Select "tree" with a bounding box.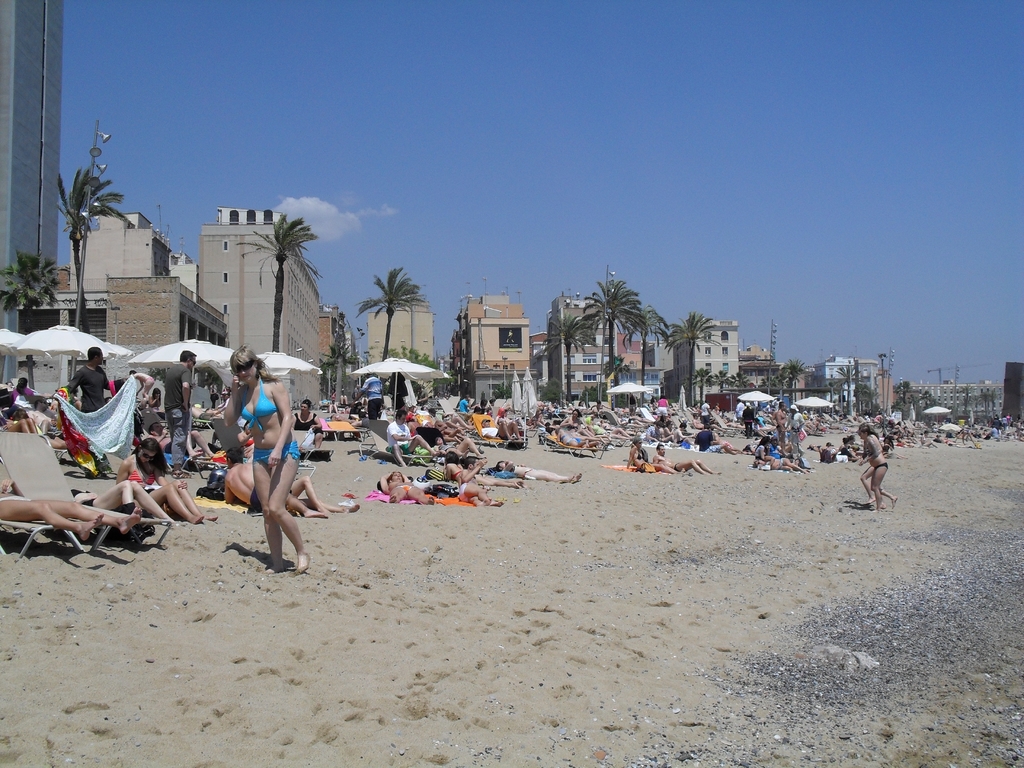
select_region(924, 385, 935, 410).
